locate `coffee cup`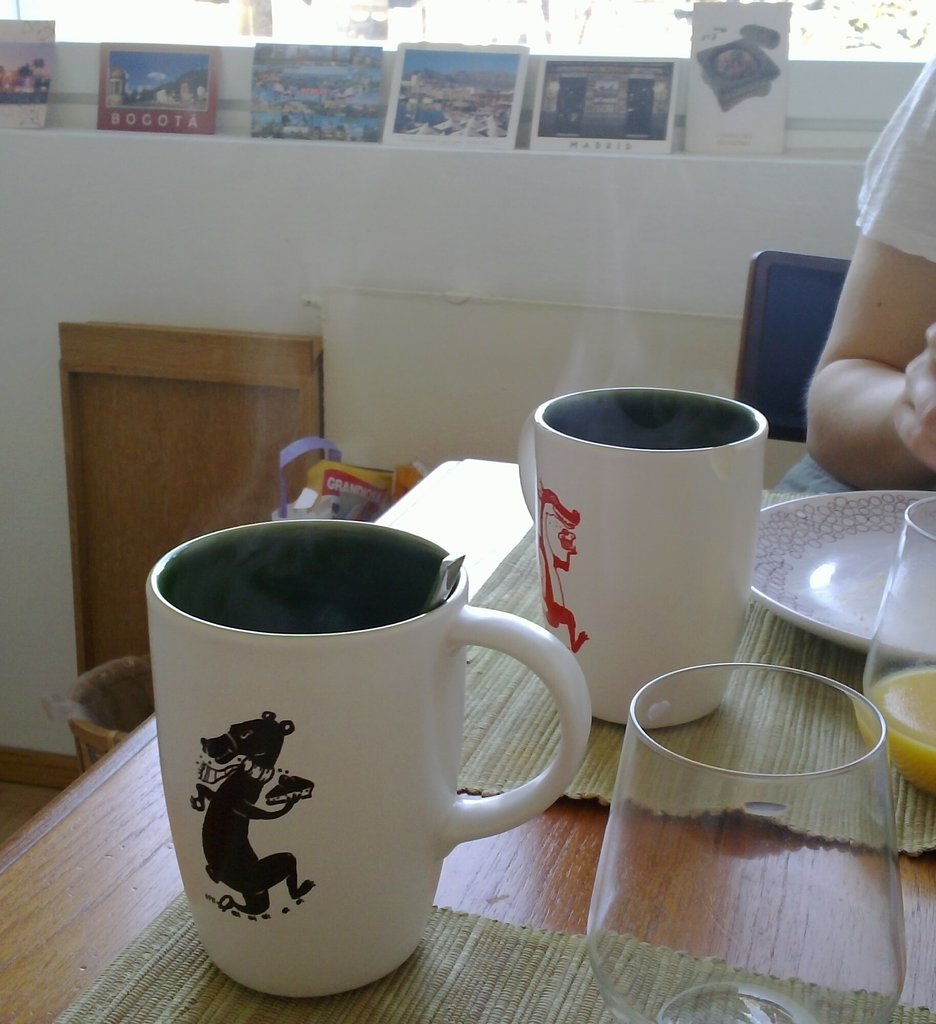
516:385:768:728
